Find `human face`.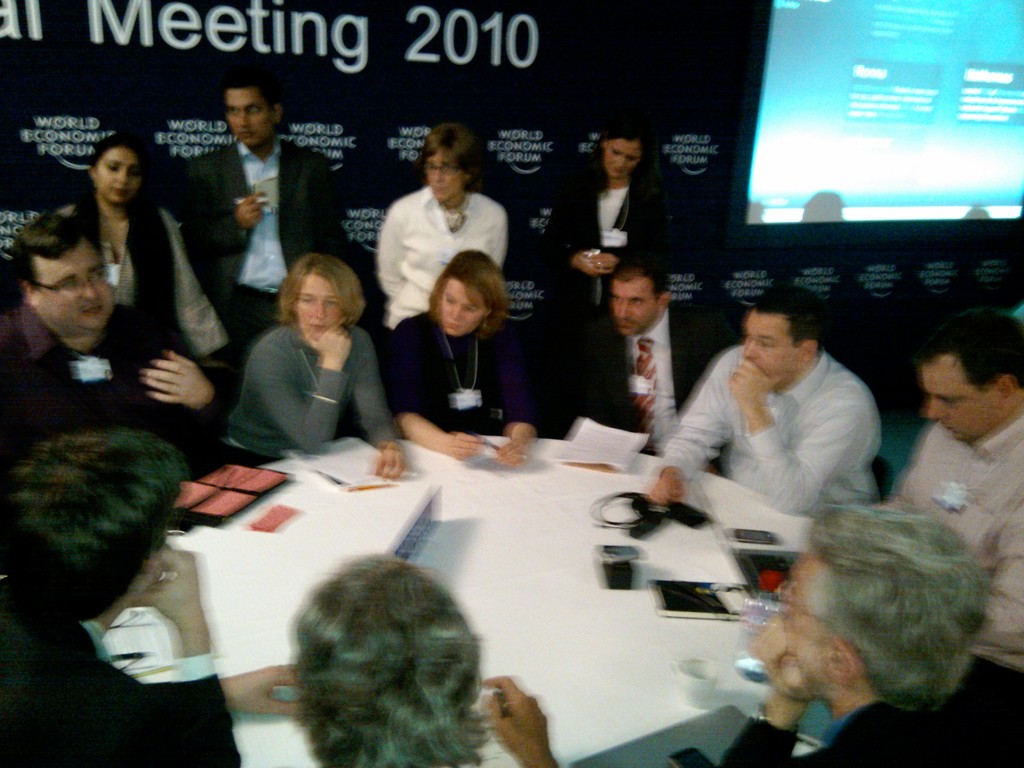
[776, 554, 828, 692].
